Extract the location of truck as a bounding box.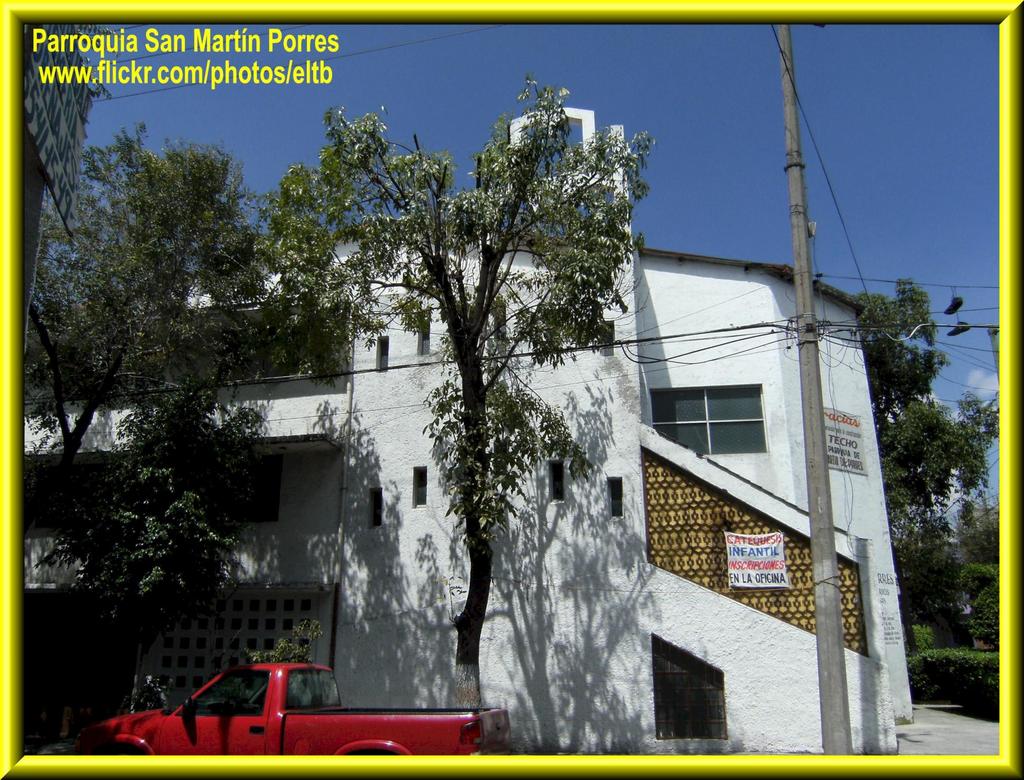
select_region(81, 664, 503, 773).
